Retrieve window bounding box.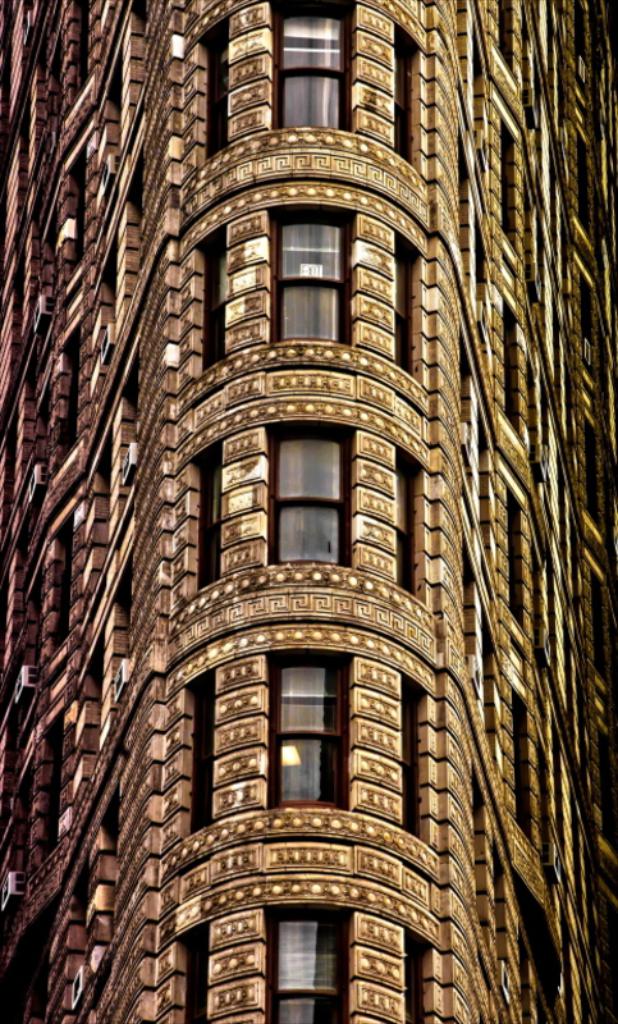
Bounding box: [280,3,348,132].
